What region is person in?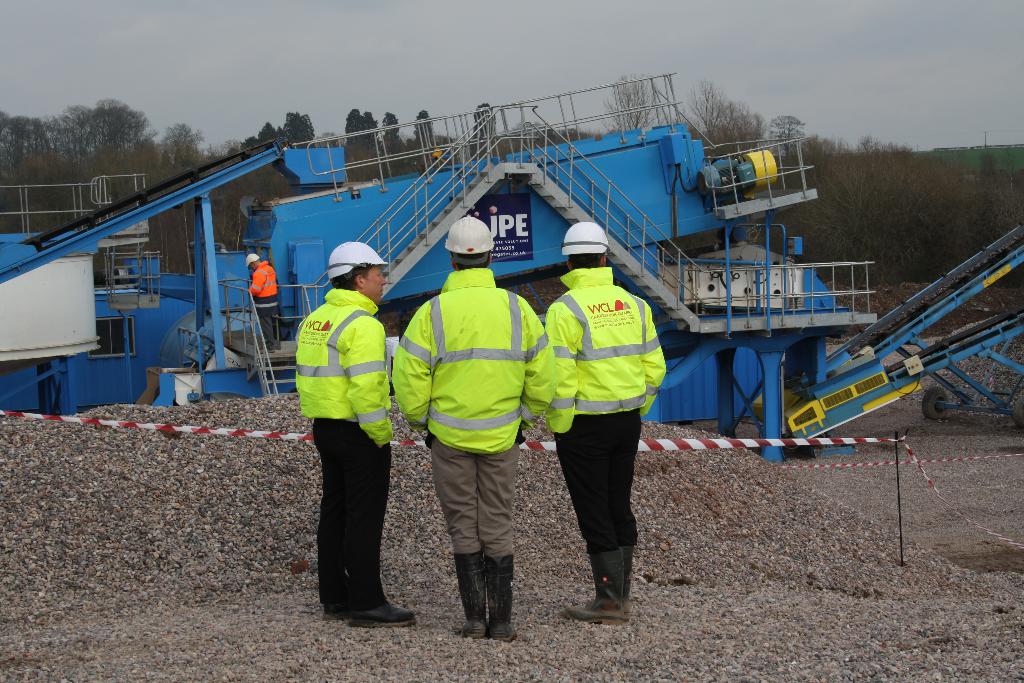
Rect(539, 217, 670, 625).
